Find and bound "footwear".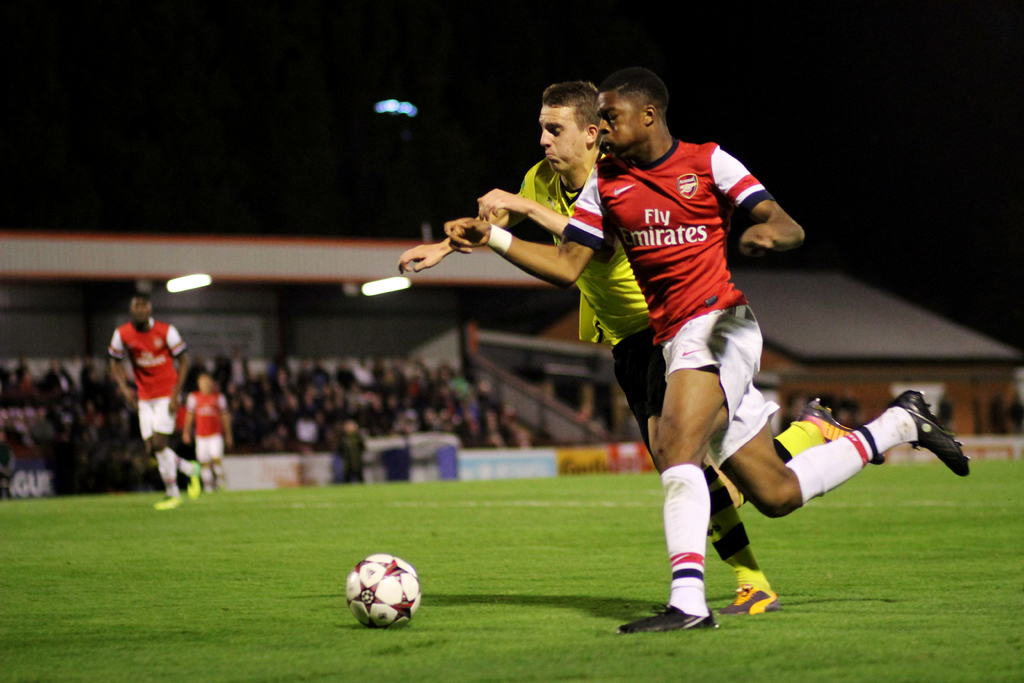
Bound: box(185, 458, 203, 502).
